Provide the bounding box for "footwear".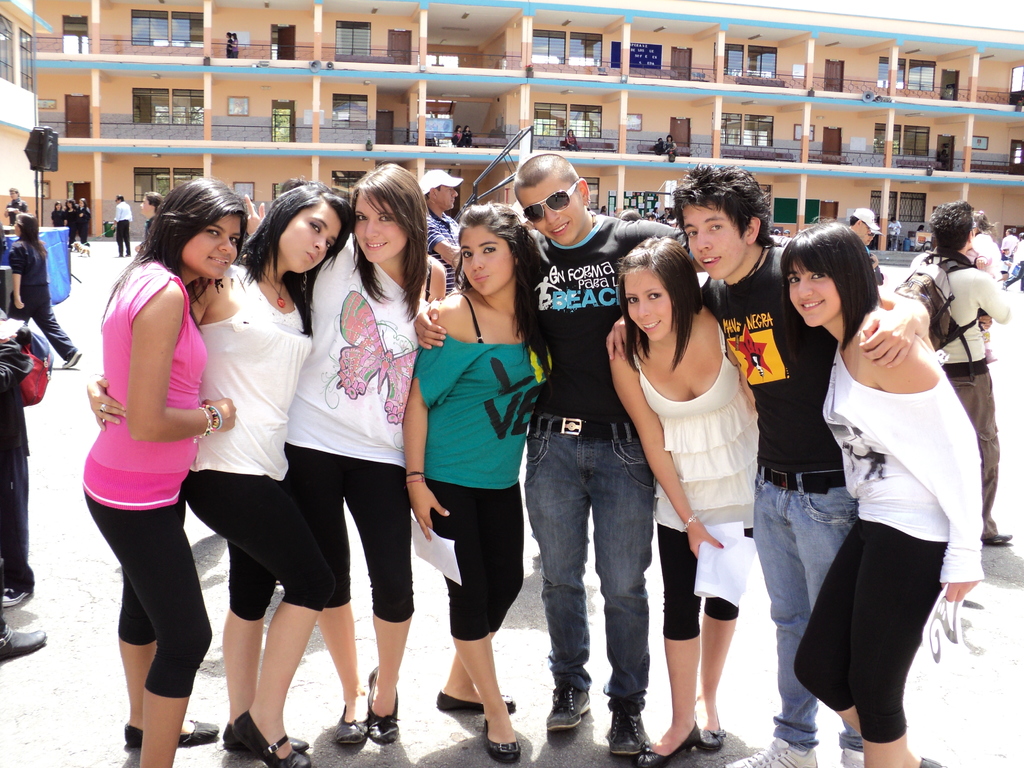
BBox(1, 585, 29, 605).
